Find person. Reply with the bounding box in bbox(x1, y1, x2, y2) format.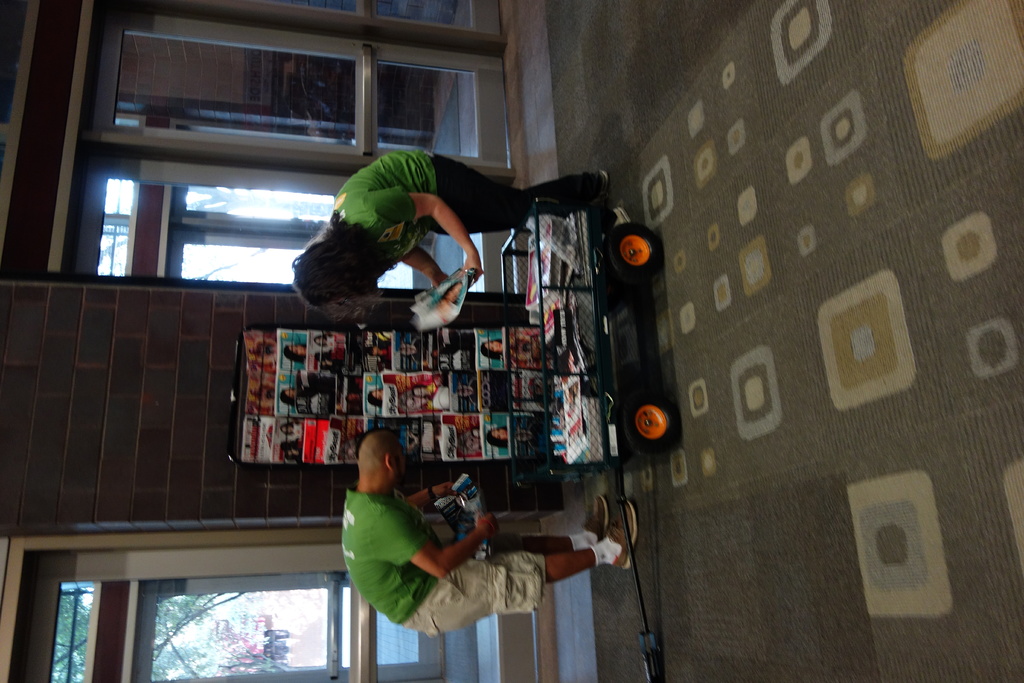
bbox(479, 337, 502, 362).
